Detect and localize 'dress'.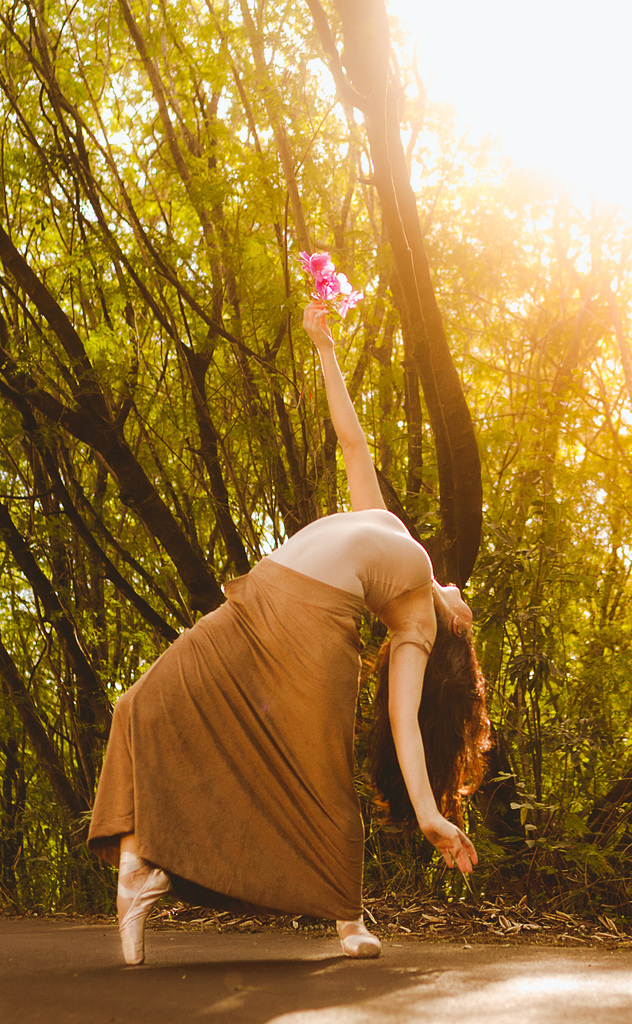
Localized at <region>101, 324, 478, 915</region>.
